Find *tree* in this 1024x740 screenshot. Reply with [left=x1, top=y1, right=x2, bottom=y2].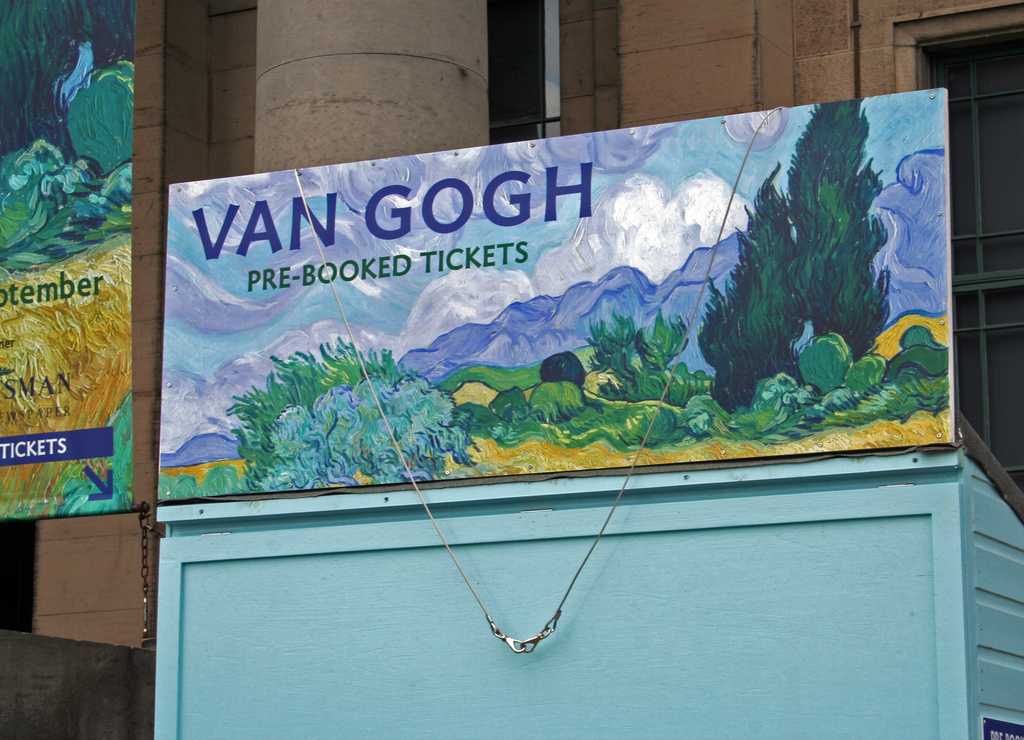
[left=252, top=368, right=486, bottom=506].
